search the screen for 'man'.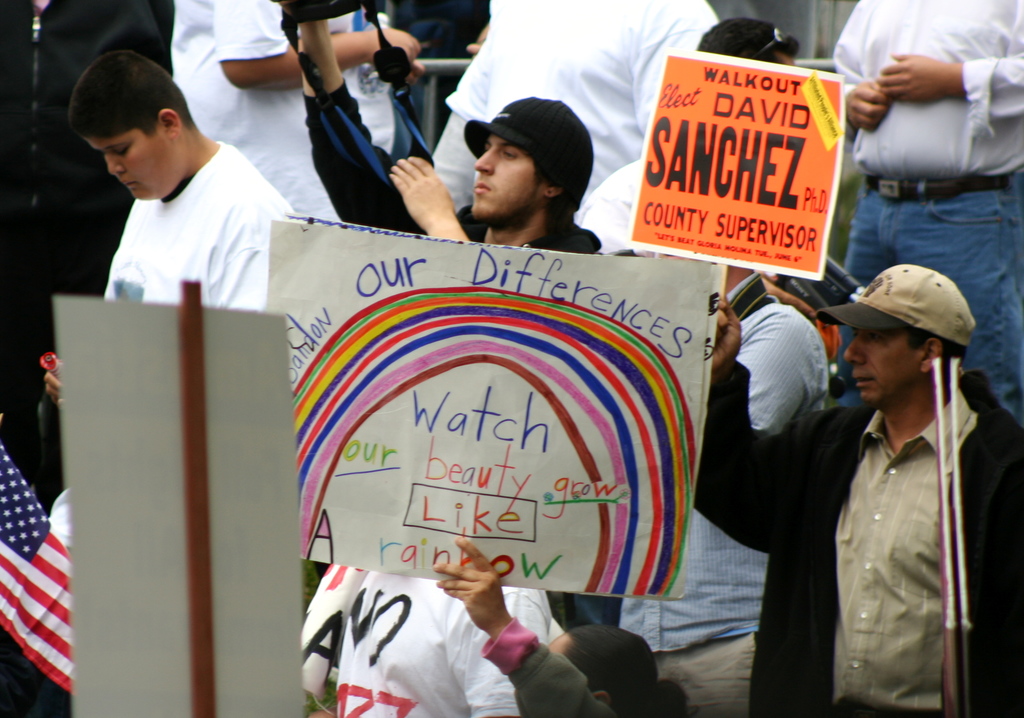
Found at region(685, 264, 1007, 717).
